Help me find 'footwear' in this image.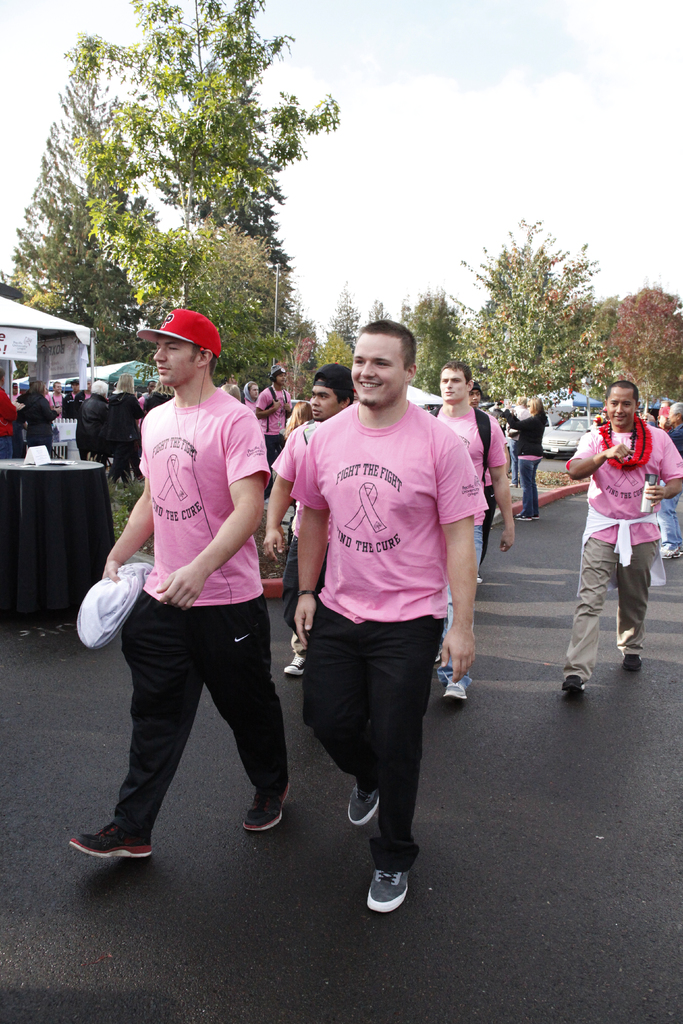
Found it: (283,656,306,678).
